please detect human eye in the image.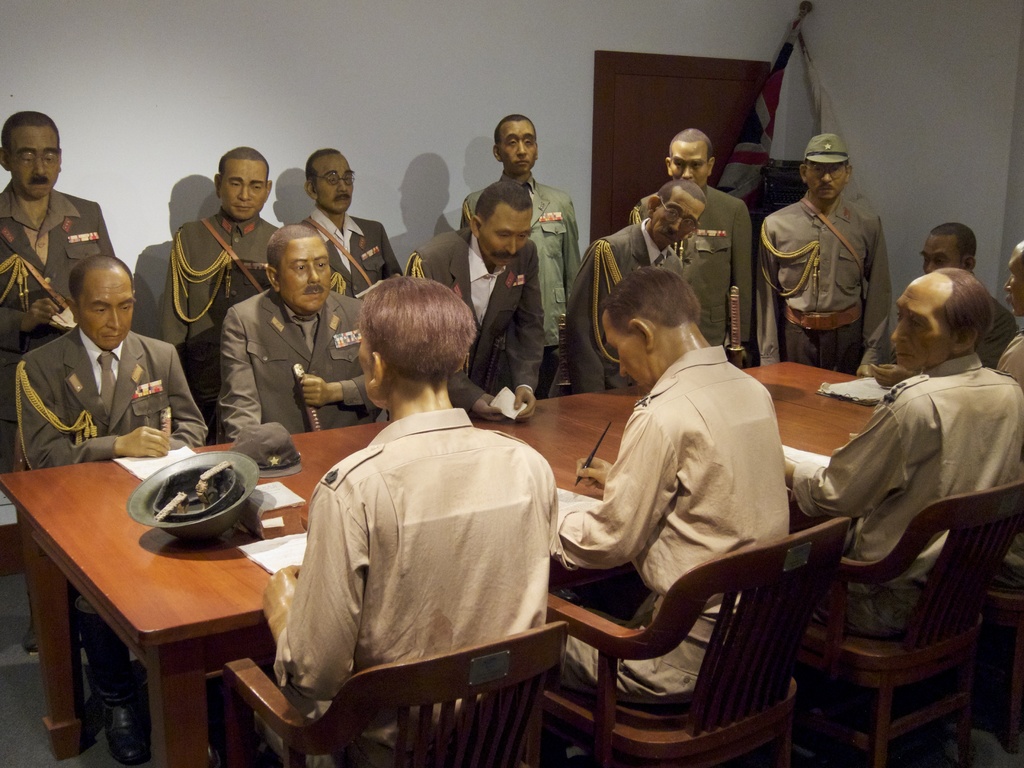
left=313, top=258, right=329, bottom=269.
